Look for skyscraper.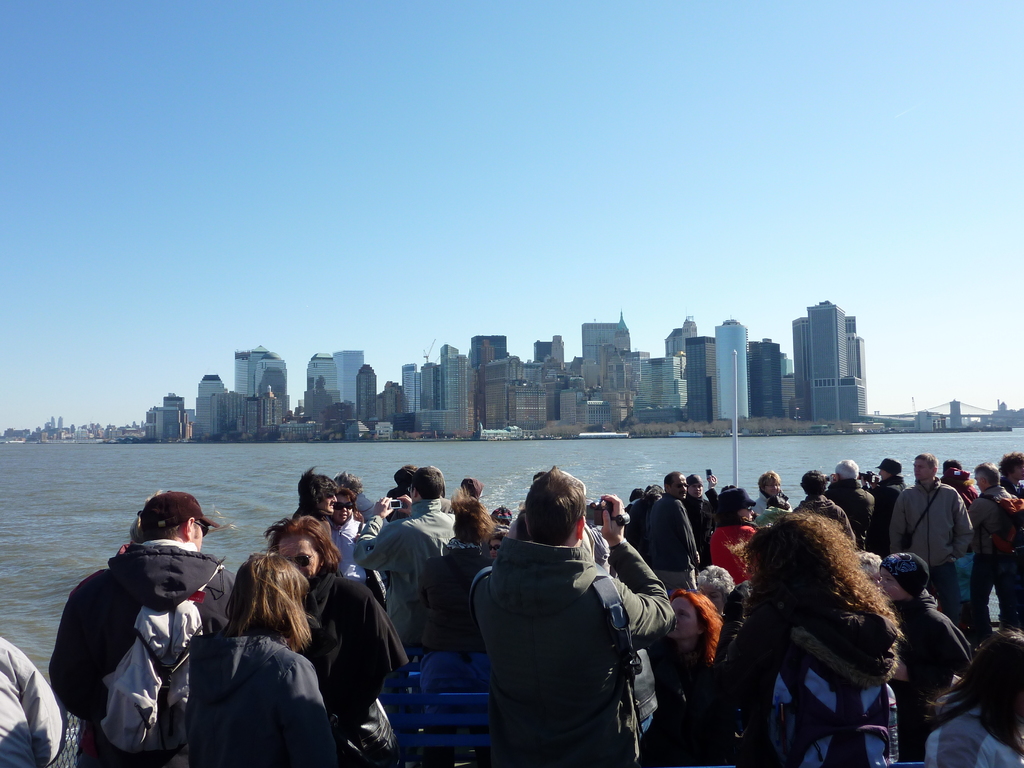
Found: crop(749, 336, 784, 417).
